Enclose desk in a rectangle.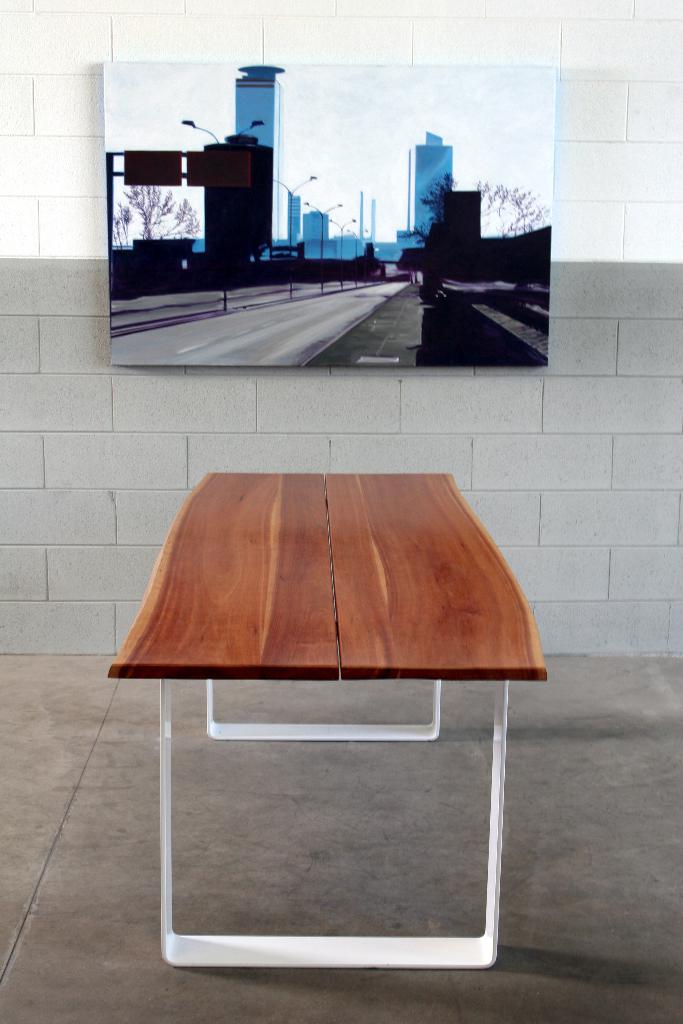
BBox(109, 472, 538, 968).
